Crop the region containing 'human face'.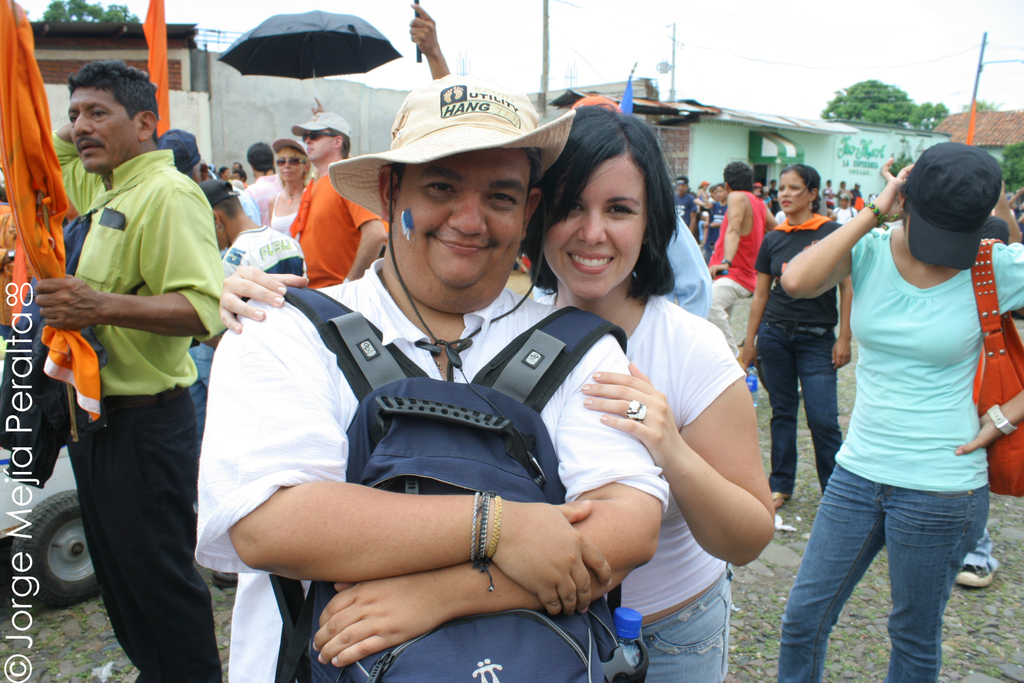
Crop region: BBox(302, 127, 335, 164).
